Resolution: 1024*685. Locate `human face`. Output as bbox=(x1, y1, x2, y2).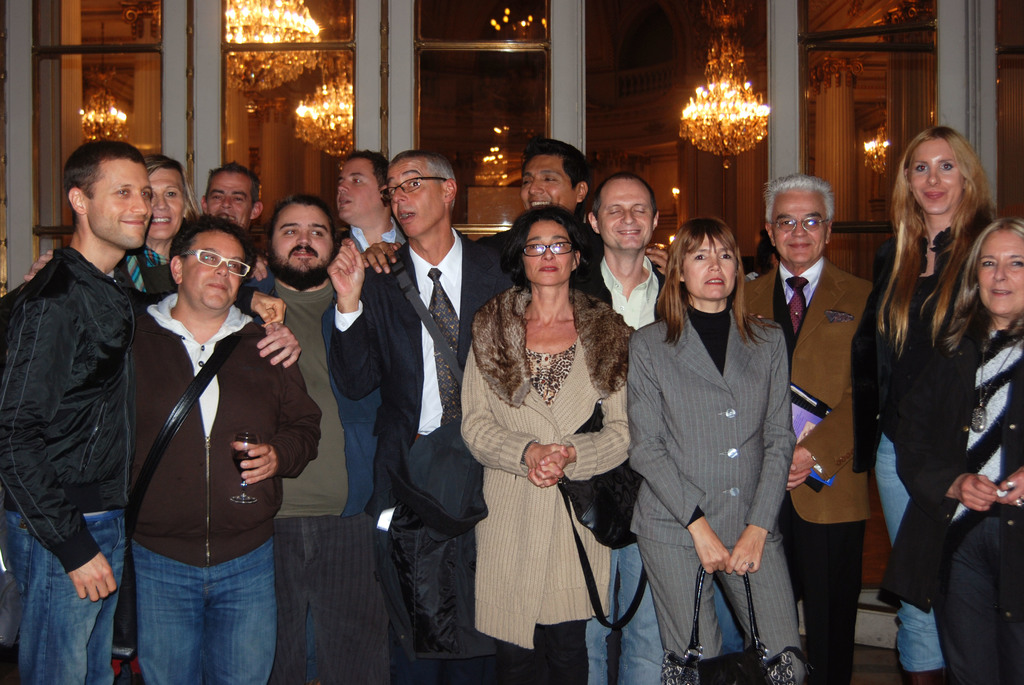
bbox=(522, 219, 573, 286).
